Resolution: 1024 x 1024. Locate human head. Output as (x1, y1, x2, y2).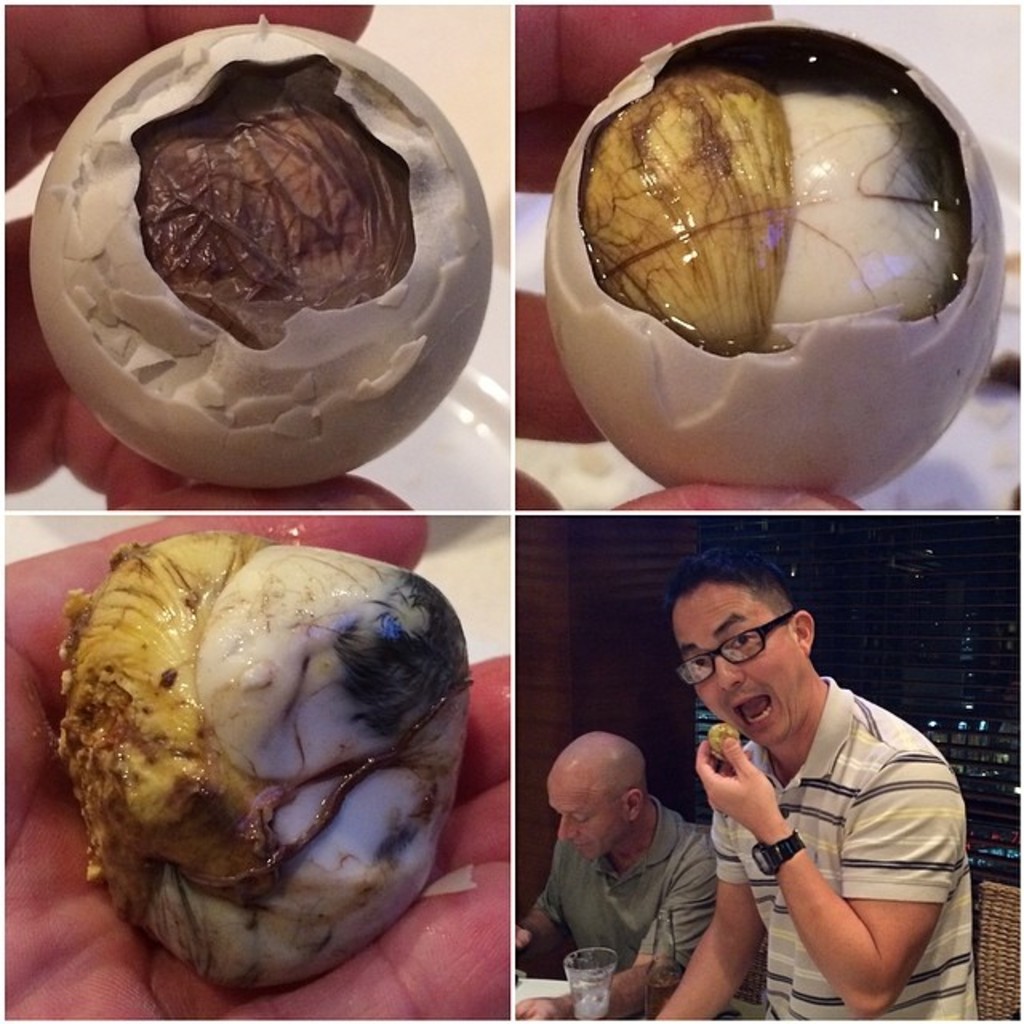
(654, 576, 866, 744).
